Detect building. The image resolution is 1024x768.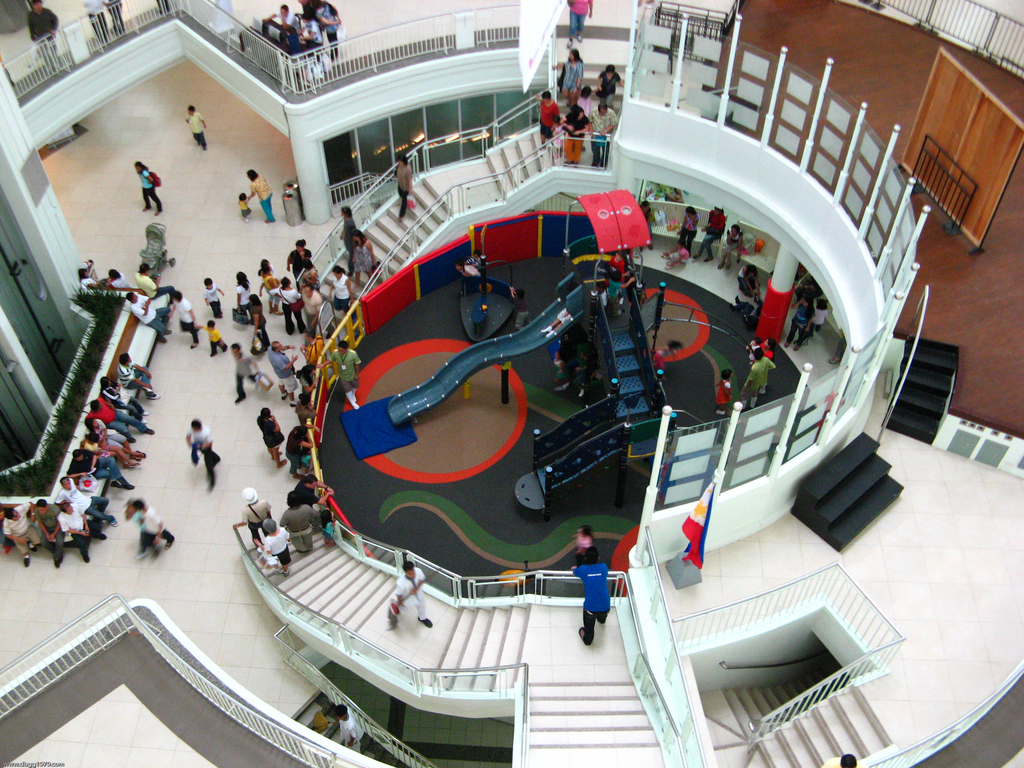
0, 0, 1023, 765.
